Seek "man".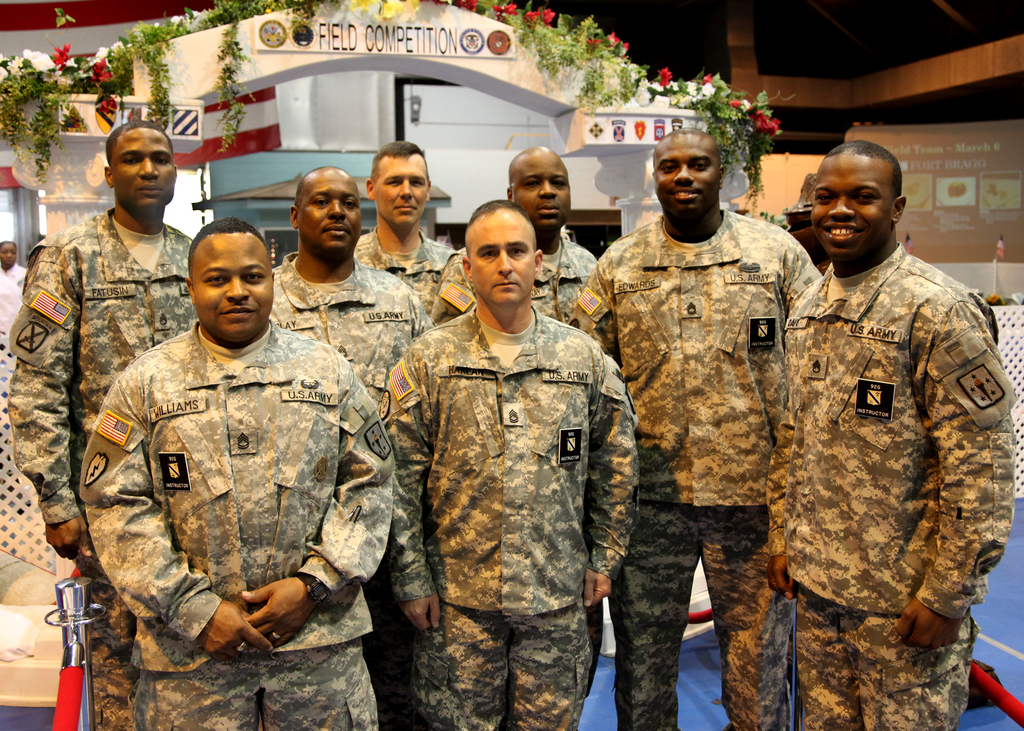
crop(433, 144, 606, 321).
